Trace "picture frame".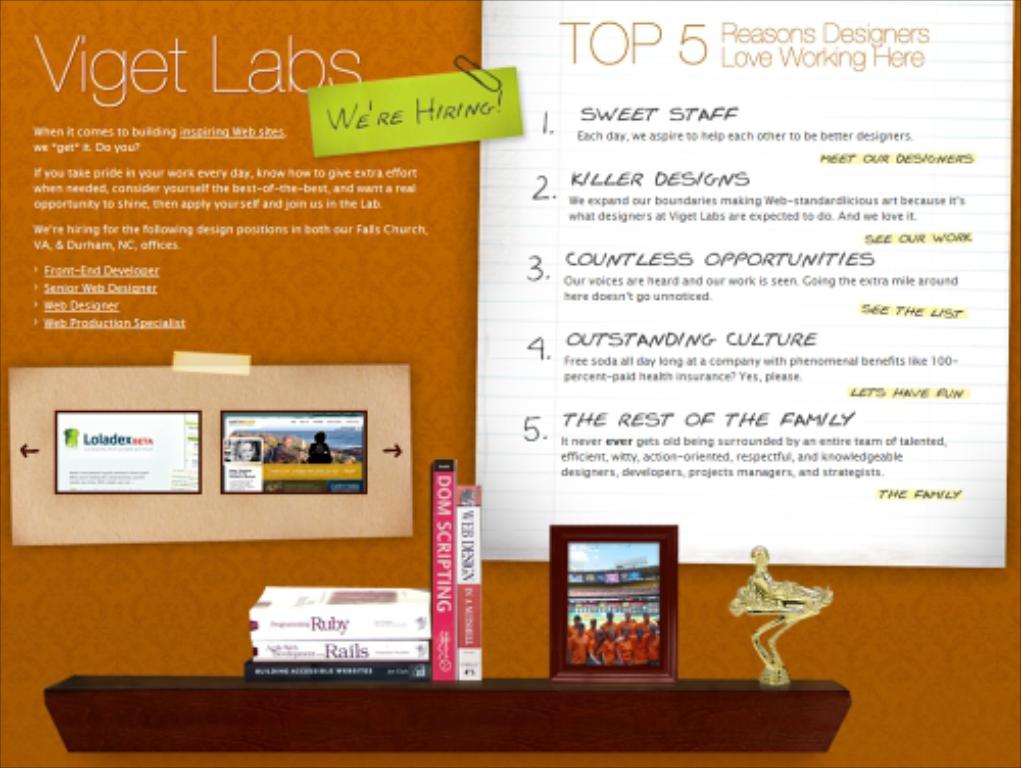
Traced to 549:525:678:686.
